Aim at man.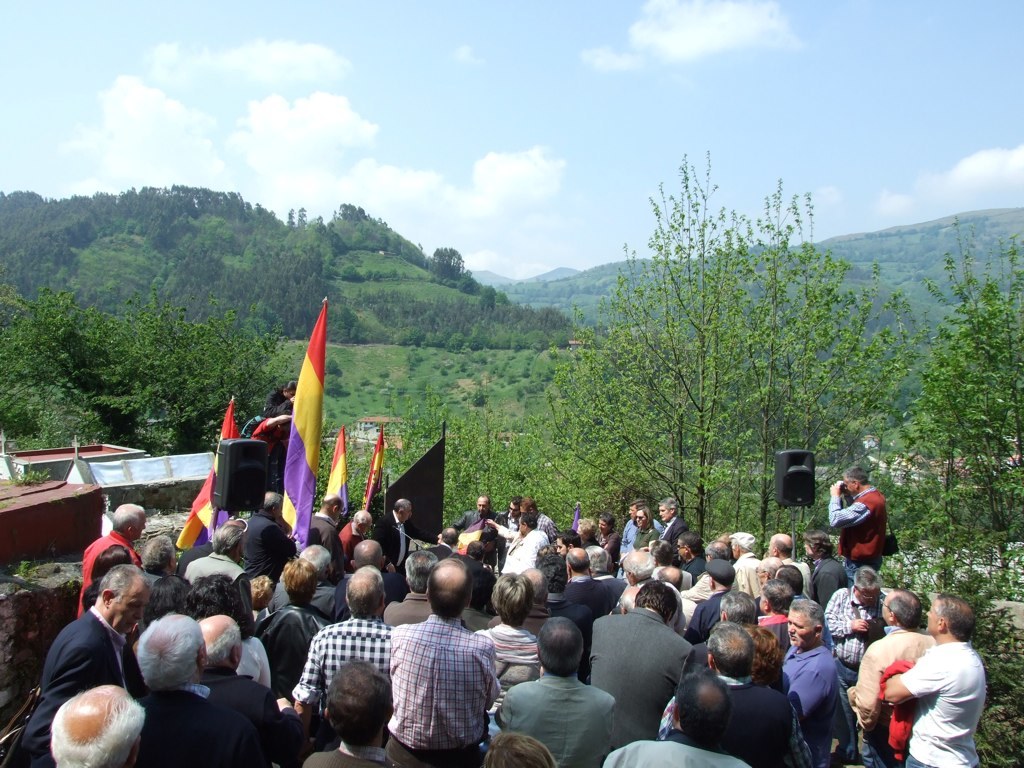
Aimed at bbox=(126, 615, 251, 767).
